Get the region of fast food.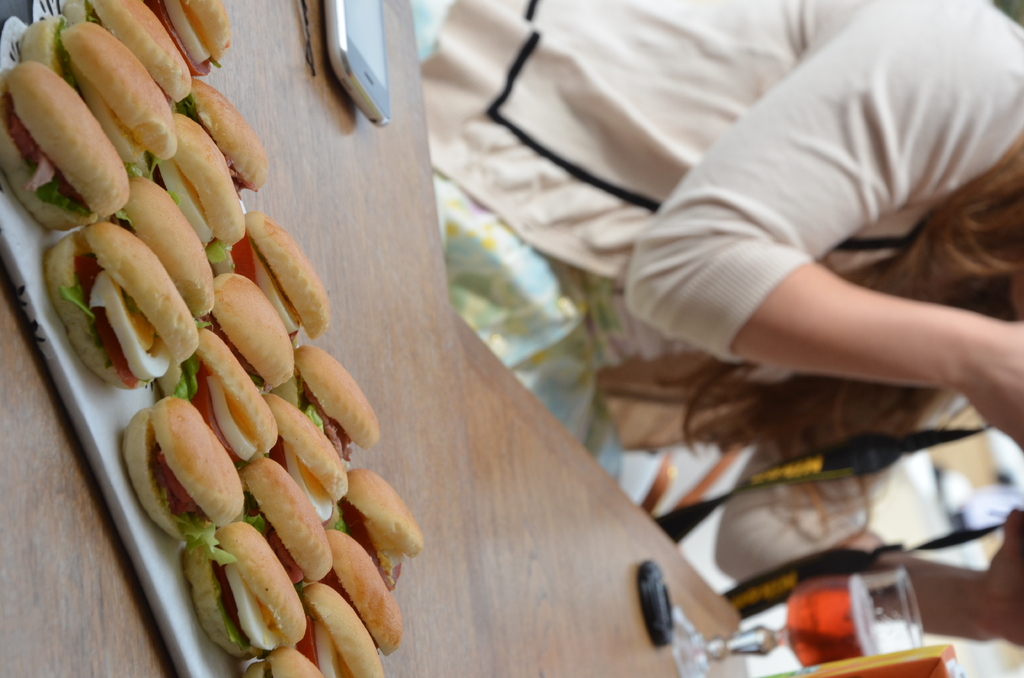
locate(203, 277, 294, 402).
